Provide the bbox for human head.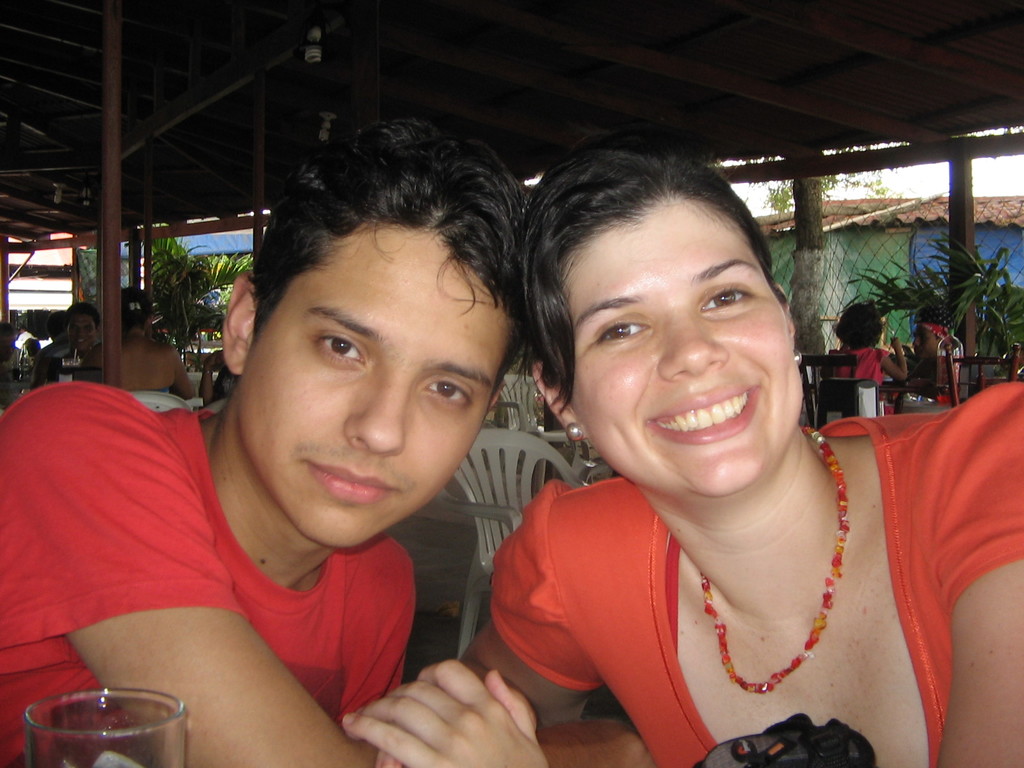
detection(217, 113, 532, 552).
